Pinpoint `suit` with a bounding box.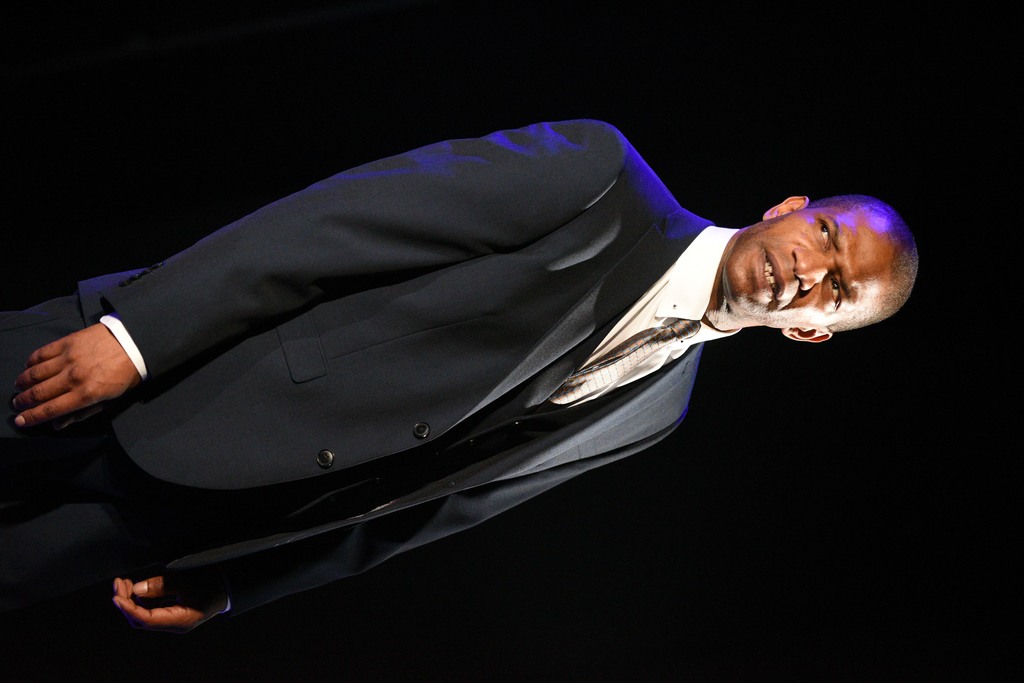
36:120:804:592.
